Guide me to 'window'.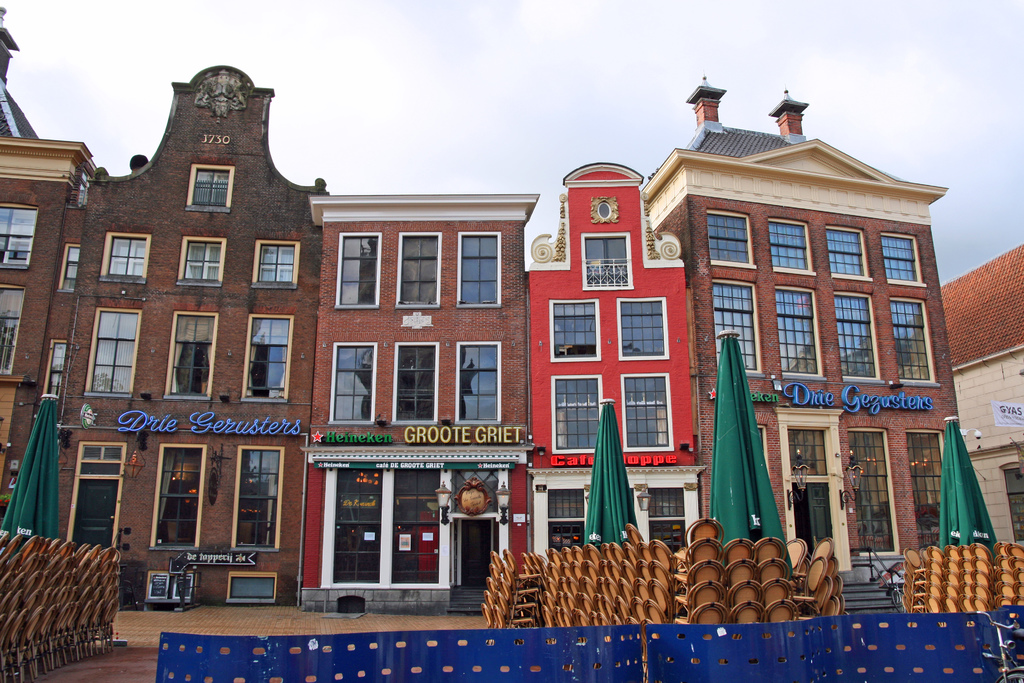
Guidance: 329,342,378,425.
